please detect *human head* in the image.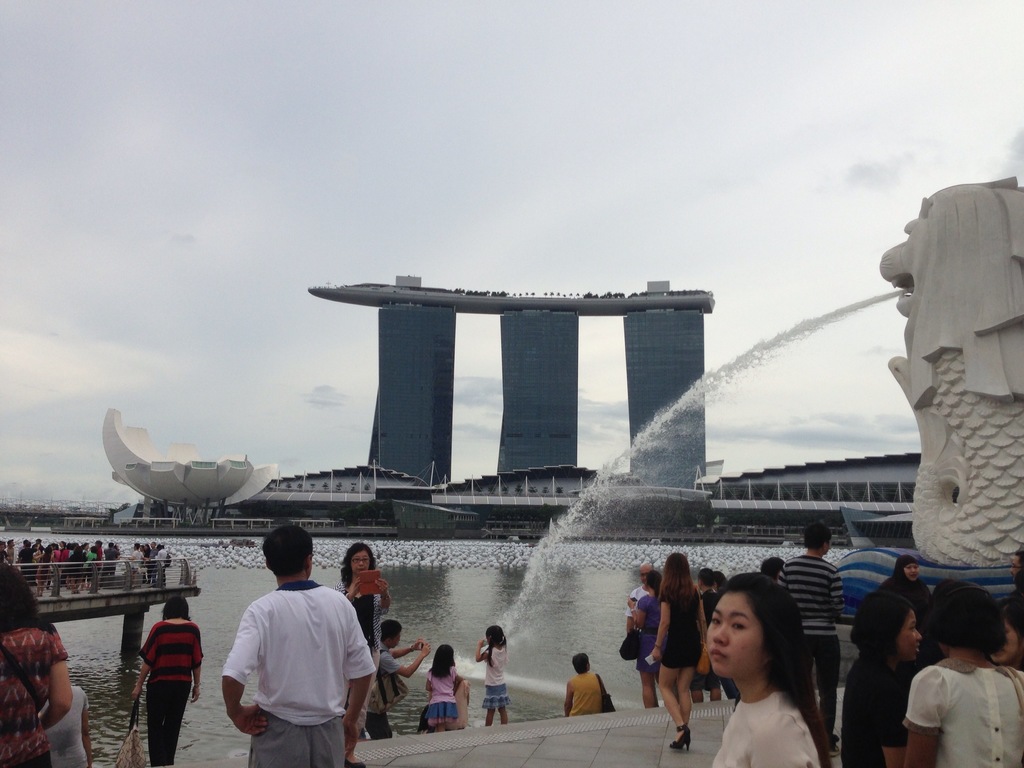
l=345, t=547, r=376, b=573.
